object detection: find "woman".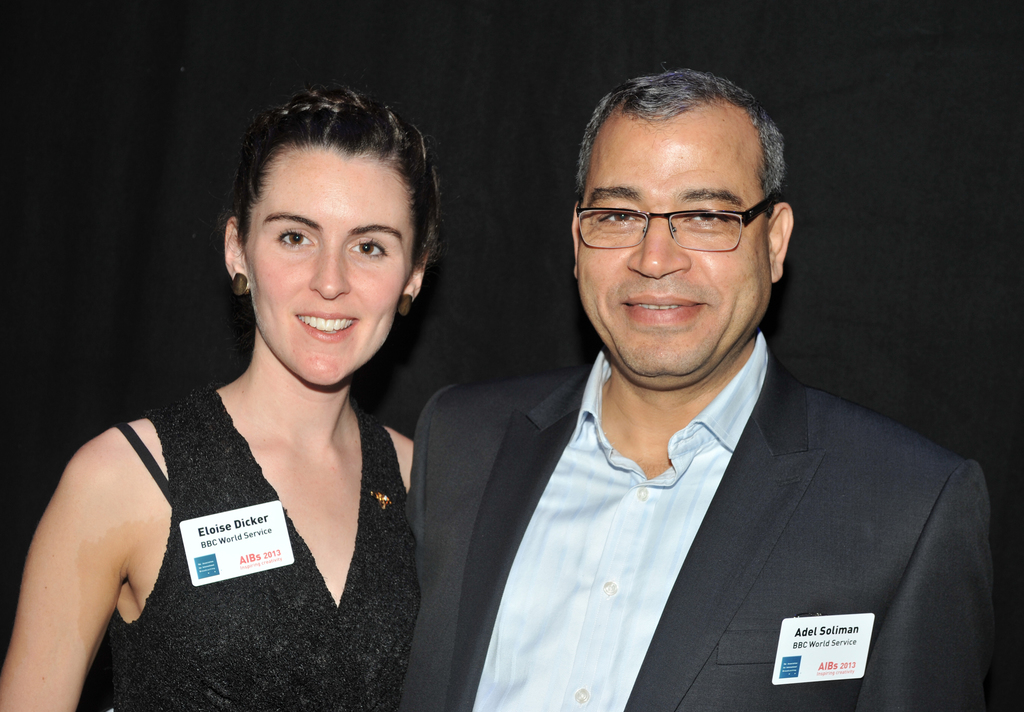
[left=33, top=94, right=477, bottom=705].
